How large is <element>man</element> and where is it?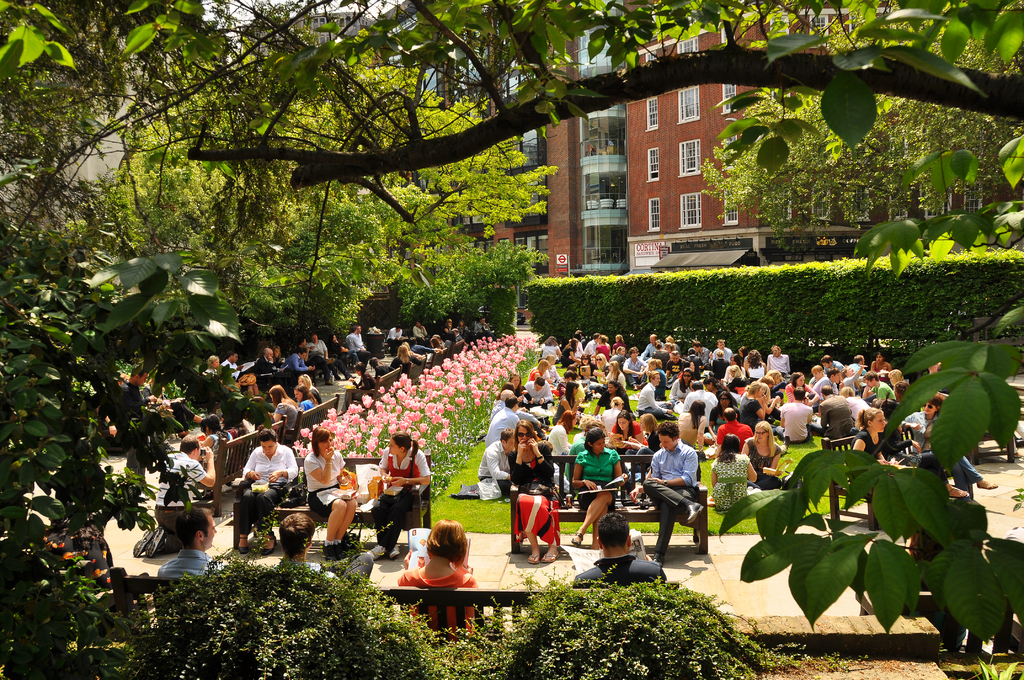
Bounding box: [left=766, top=343, right=794, bottom=379].
